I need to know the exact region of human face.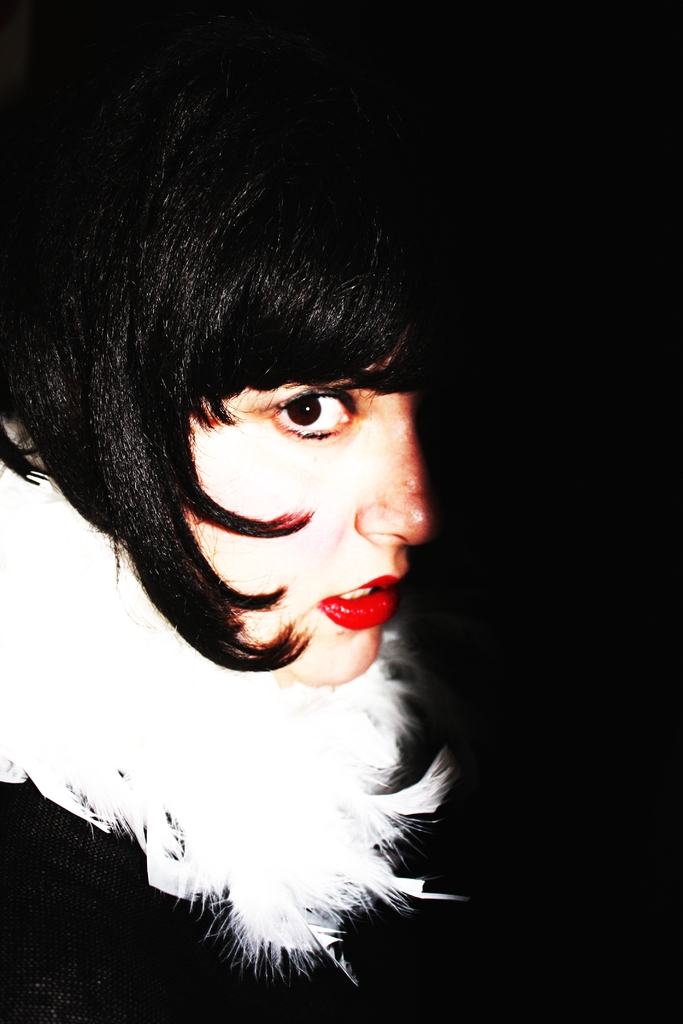
Region: rect(183, 334, 434, 684).
